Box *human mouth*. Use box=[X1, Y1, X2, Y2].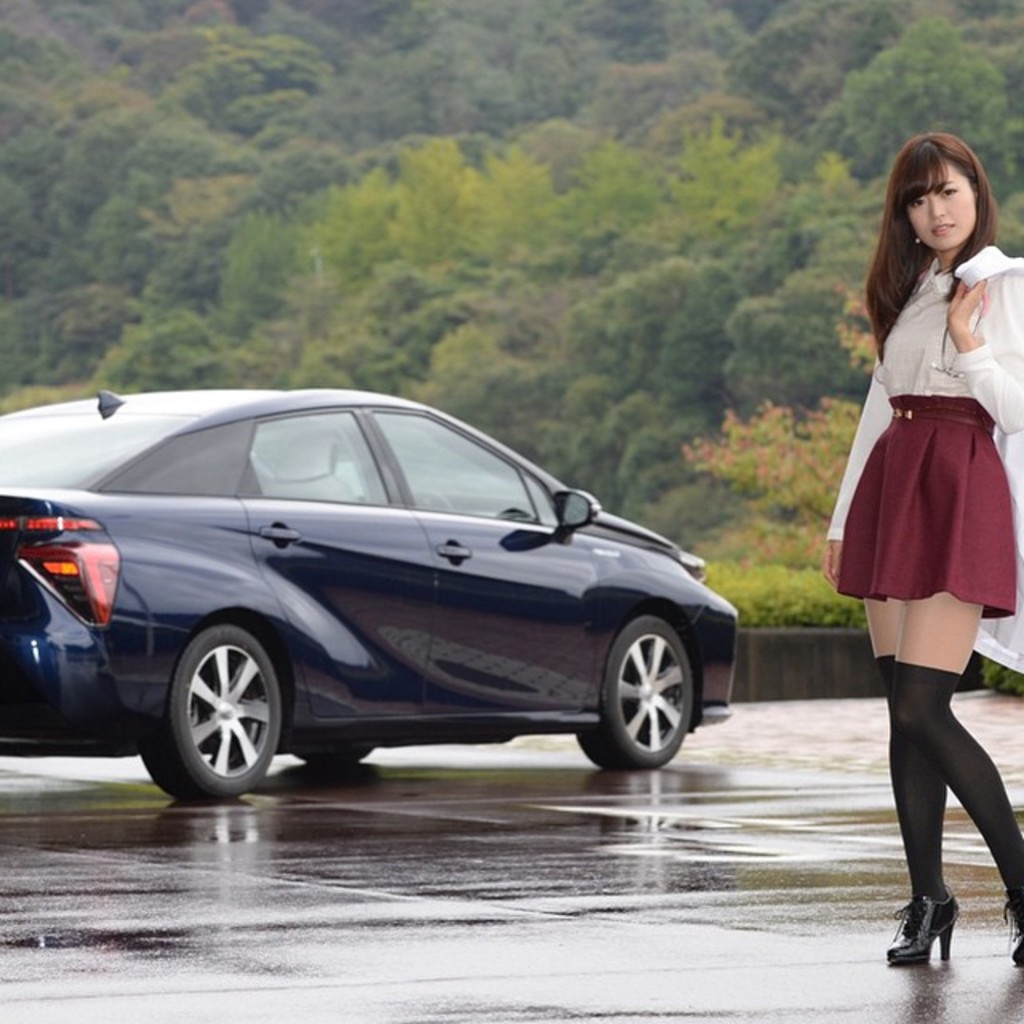
box=[933, 222, 958, 234].
